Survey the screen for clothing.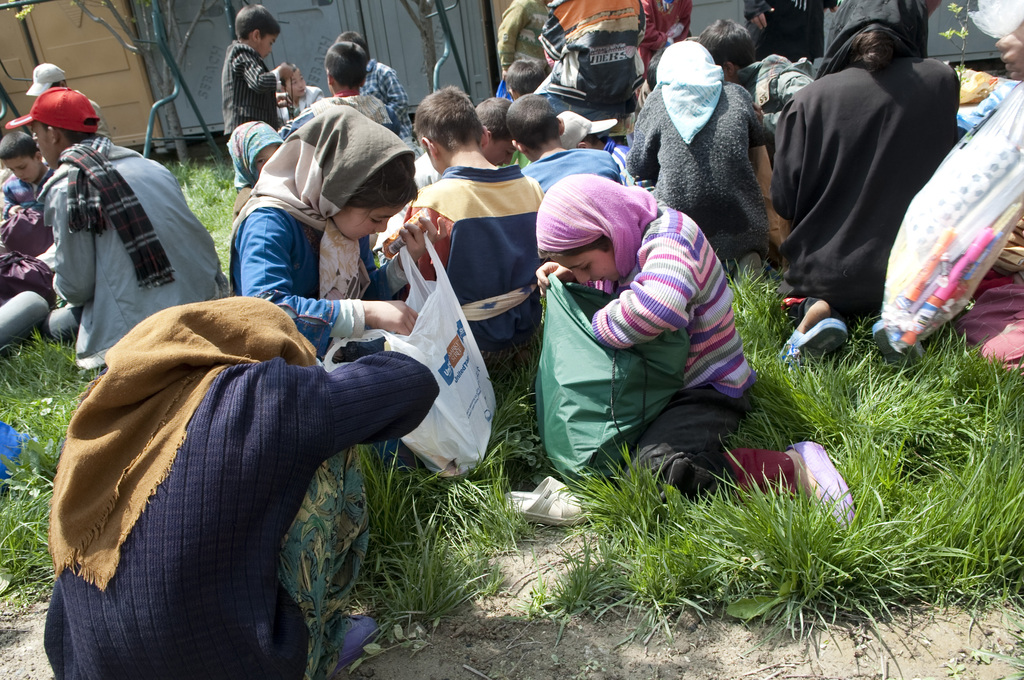
Survey found: [left=289, top=79, right=328, bottom=118].
